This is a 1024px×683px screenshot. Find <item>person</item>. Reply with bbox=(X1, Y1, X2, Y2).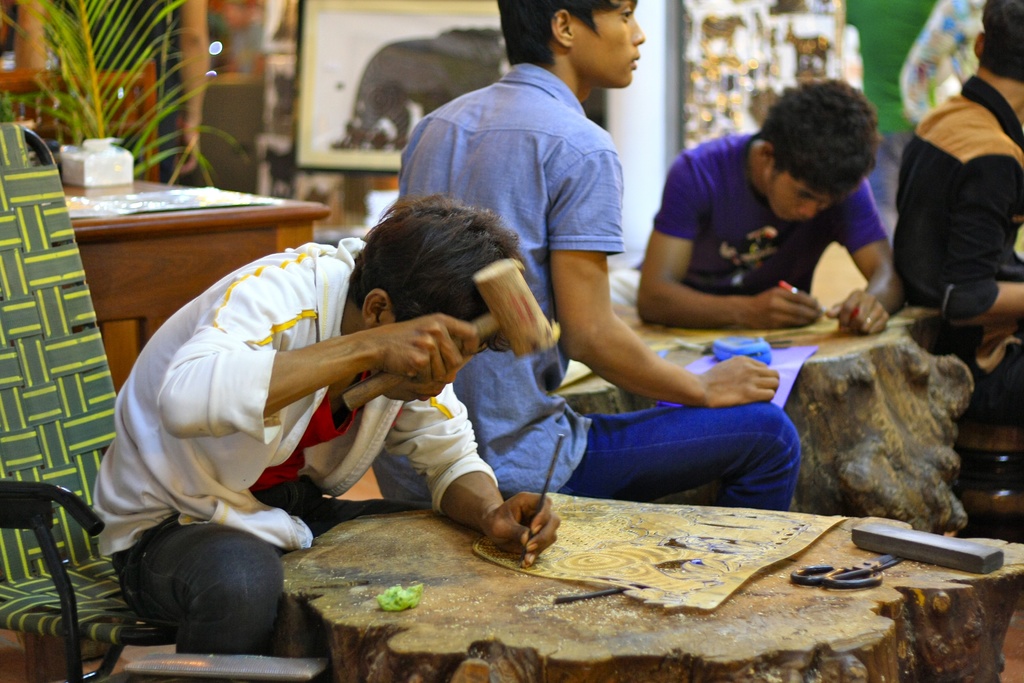
bbox=(884, 58, 1020, 368).
